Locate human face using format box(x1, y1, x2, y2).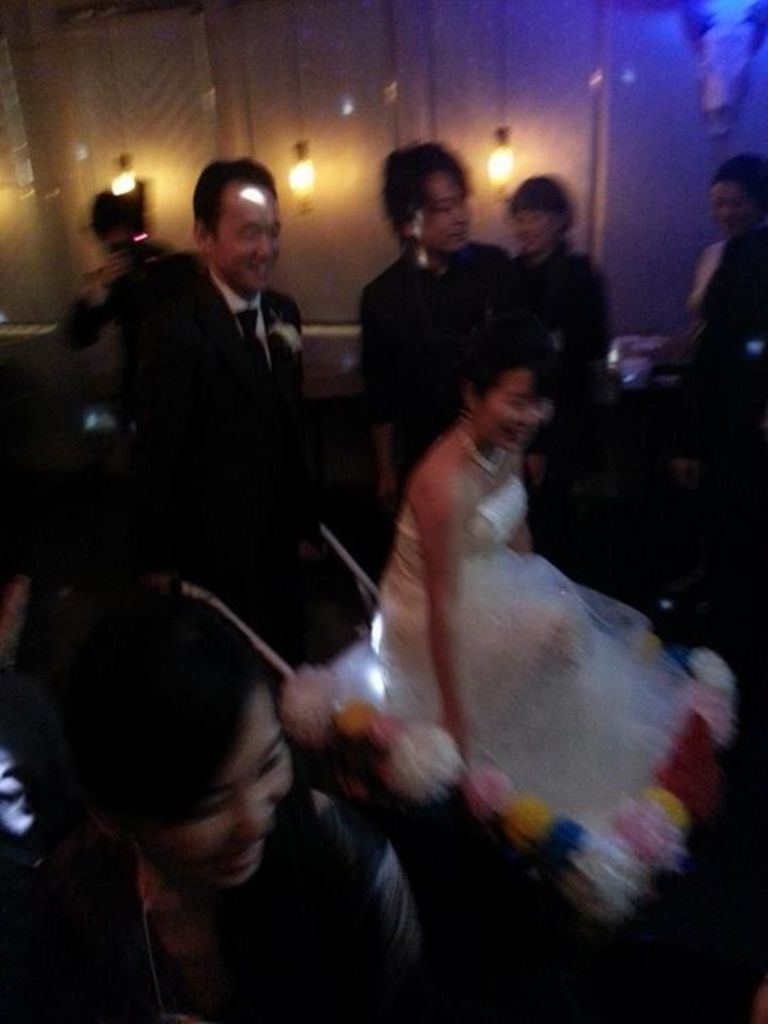
box(91, 673, 326, 882).
